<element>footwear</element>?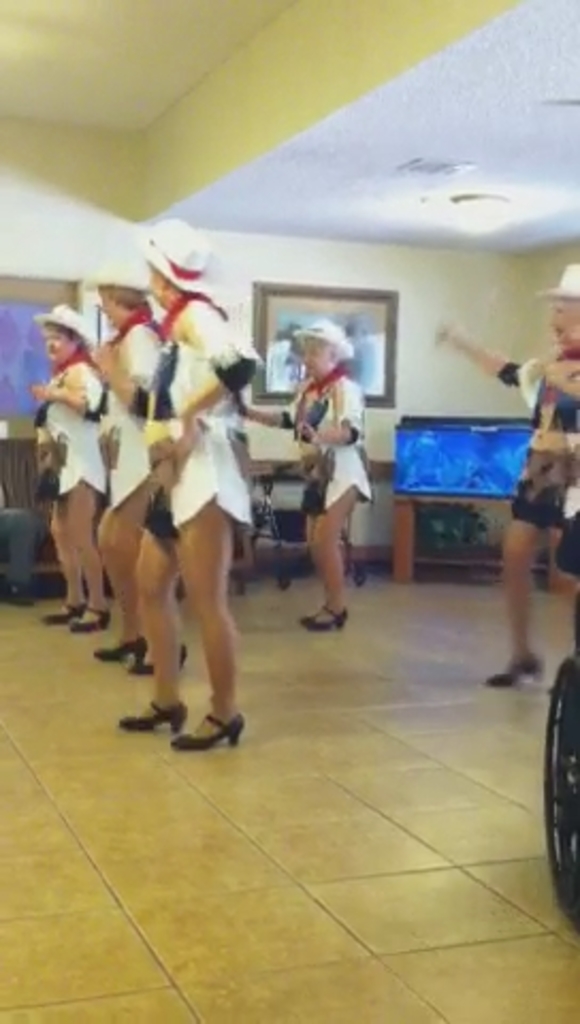
<region>143, 704, 245, 749</region>
